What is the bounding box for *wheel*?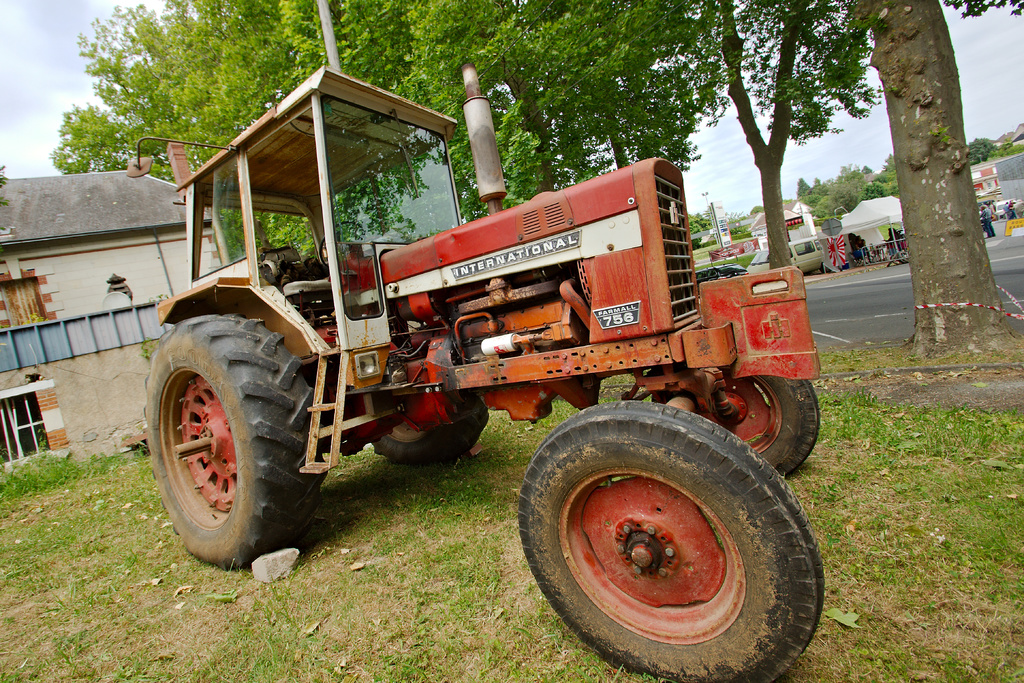
rect(372, 393, 488, 468).
